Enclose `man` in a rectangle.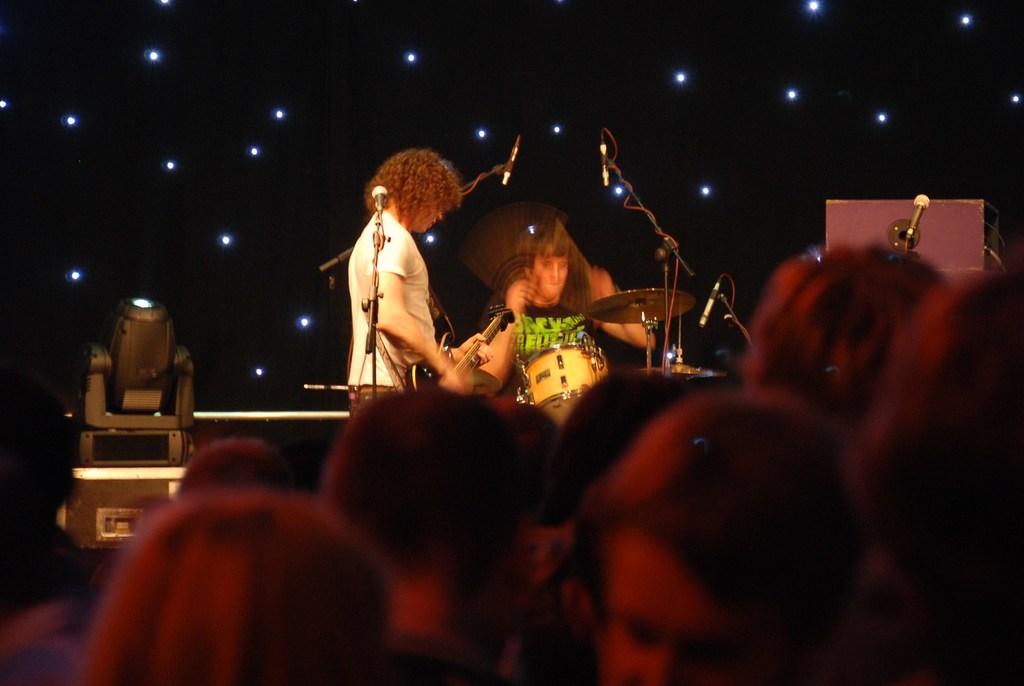
box(465, 225, 652, 421).
